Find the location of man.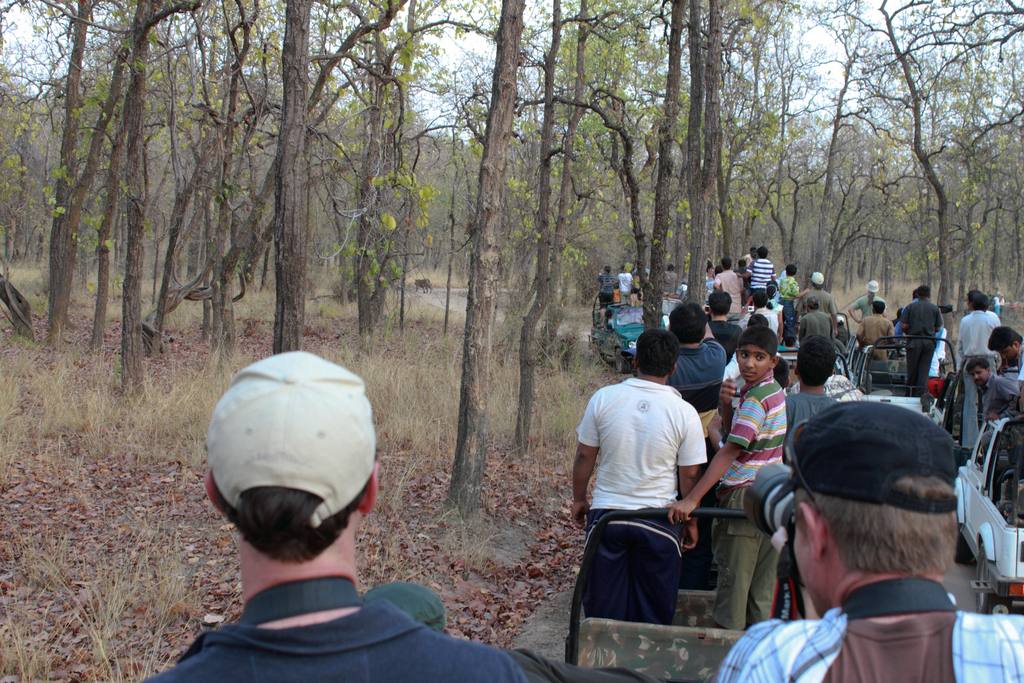
Location: {"x1": 846, "y1": 301, "x2": 892, "y2": 374}.
